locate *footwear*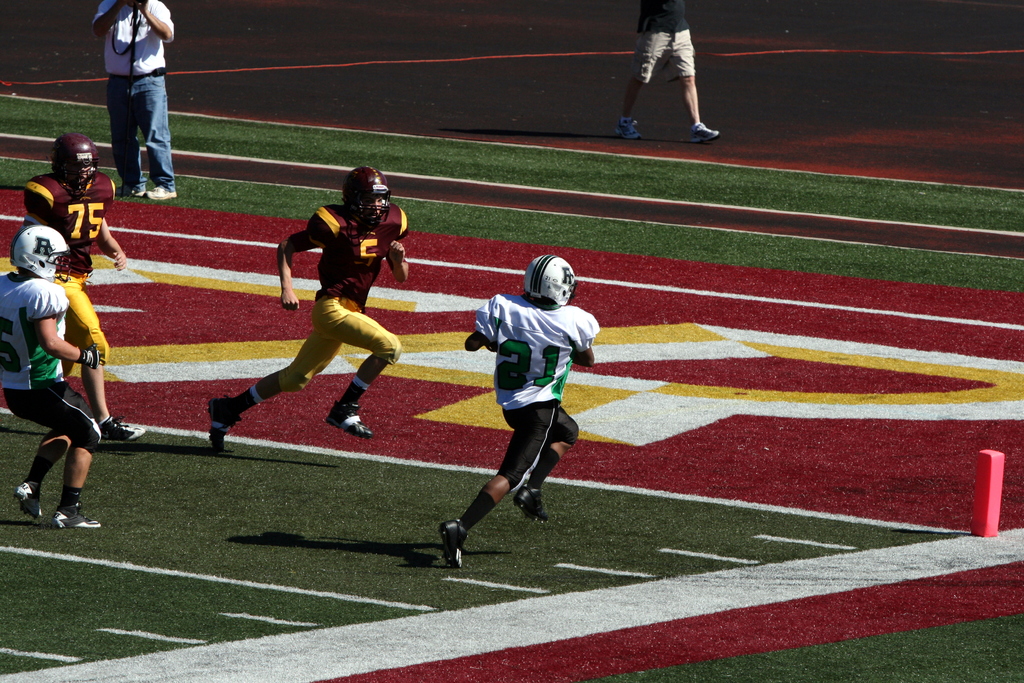
bbox=[437, 514, 469, 575]
